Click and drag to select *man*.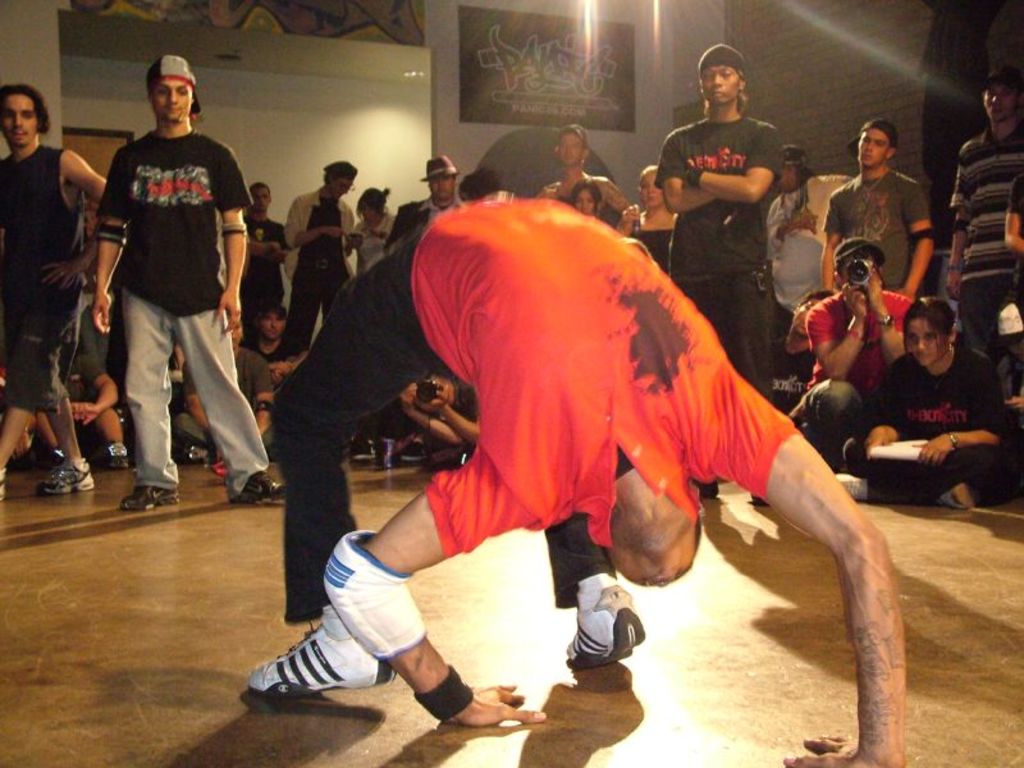
Selection: bbox(818, 116, 933, 298).
